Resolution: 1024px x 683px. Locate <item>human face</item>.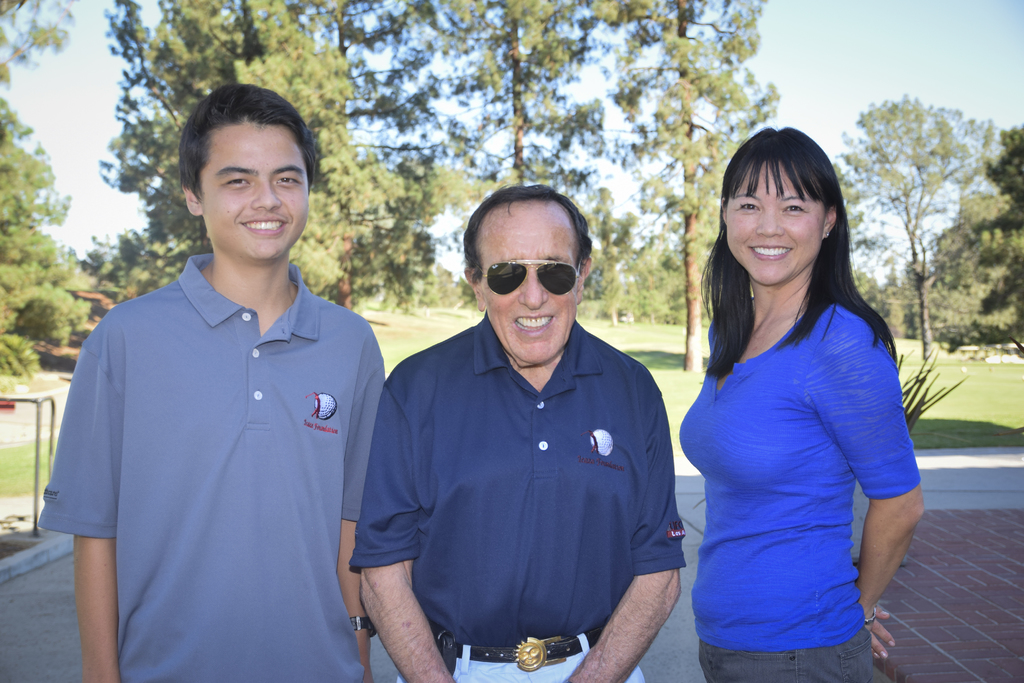
select_region(725, 158, 822, 288).
